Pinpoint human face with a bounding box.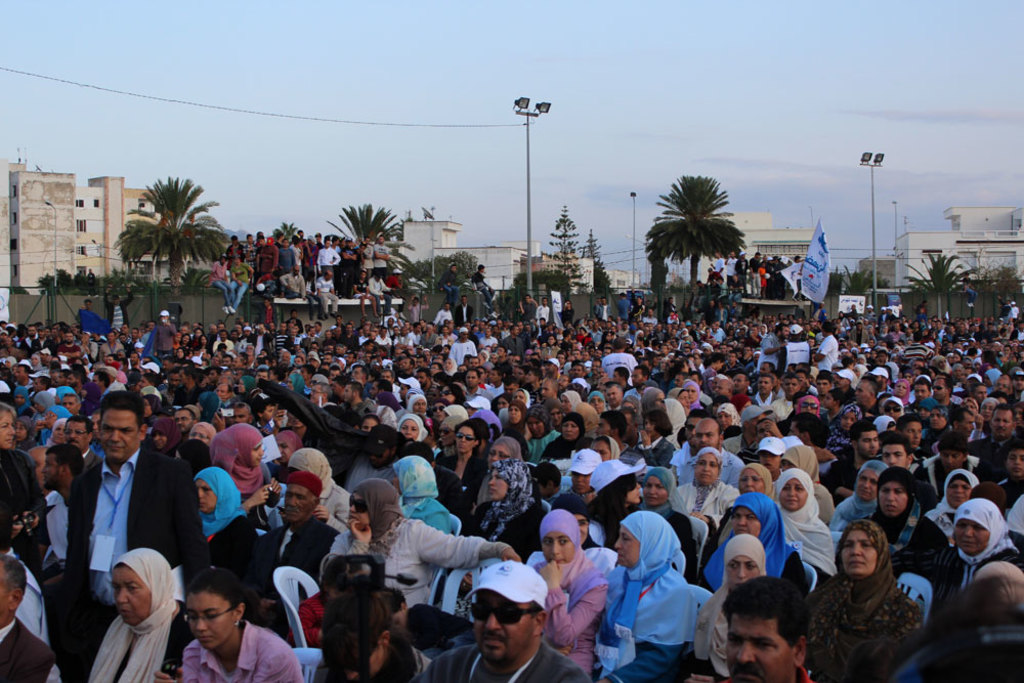
559:375:569:392.
